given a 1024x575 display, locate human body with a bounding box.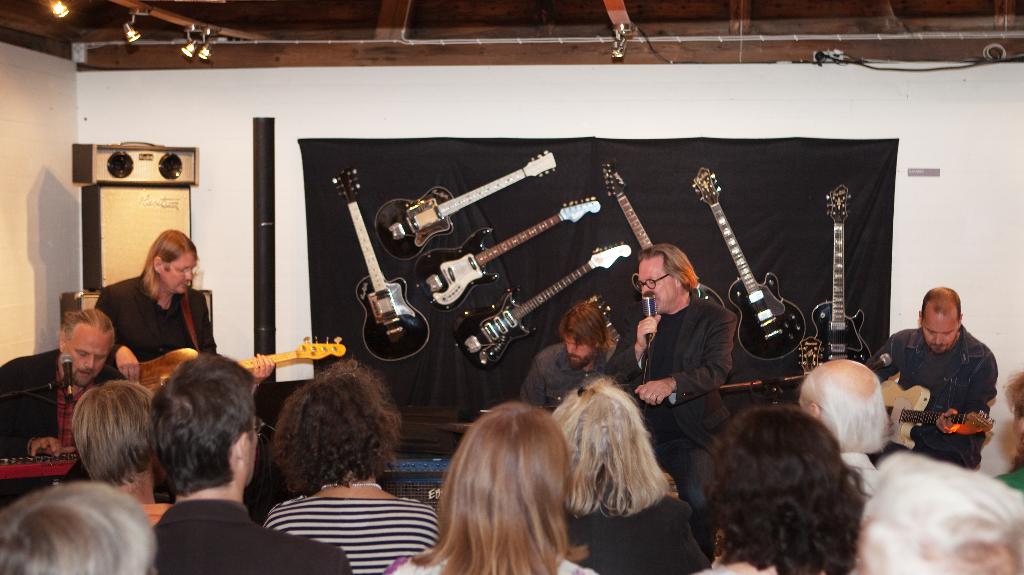
Located: {"left": 610, "top": 292, "right": 736, "bottom": 487}.
